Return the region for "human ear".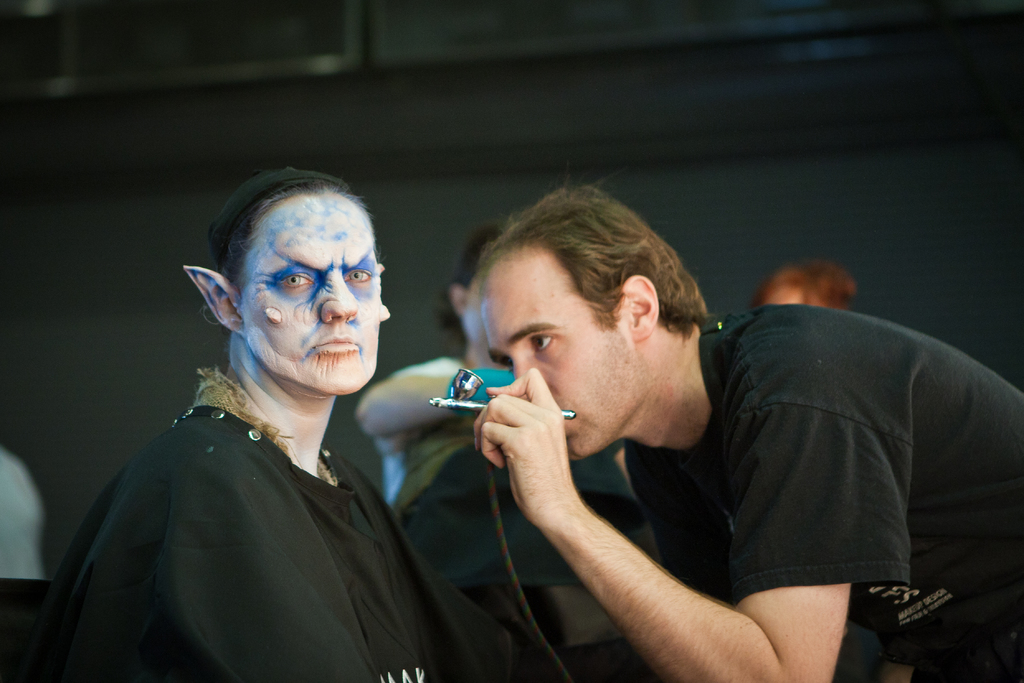
box(378, 262, 392, 322).
